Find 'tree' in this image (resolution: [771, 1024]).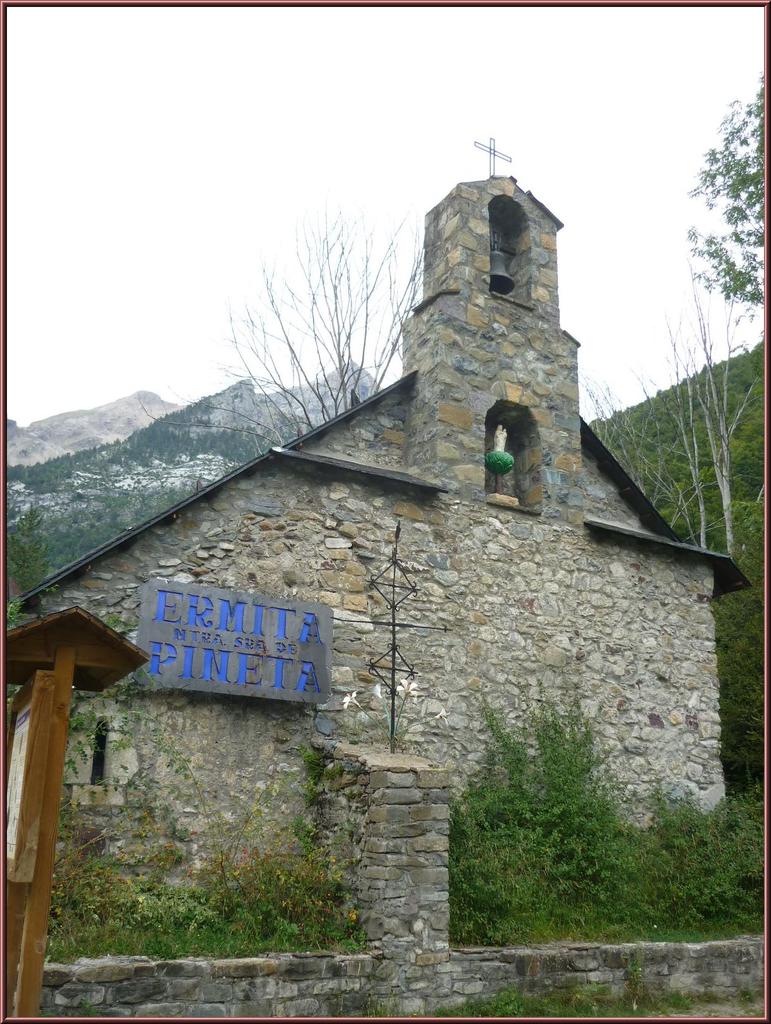
crop(0, 476, 57, 610).
